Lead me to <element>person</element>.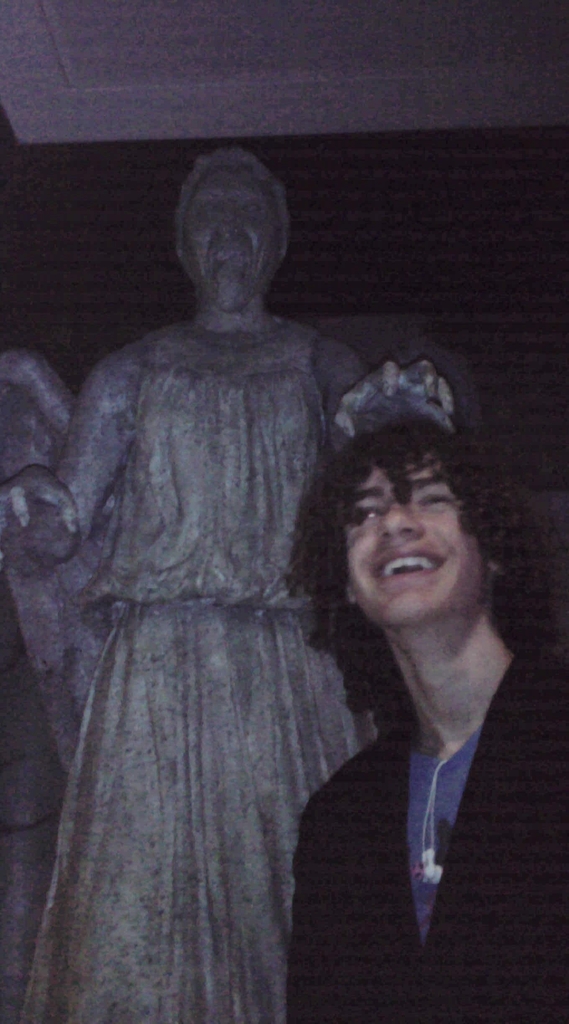
Lead to 279:342:568:1021.
